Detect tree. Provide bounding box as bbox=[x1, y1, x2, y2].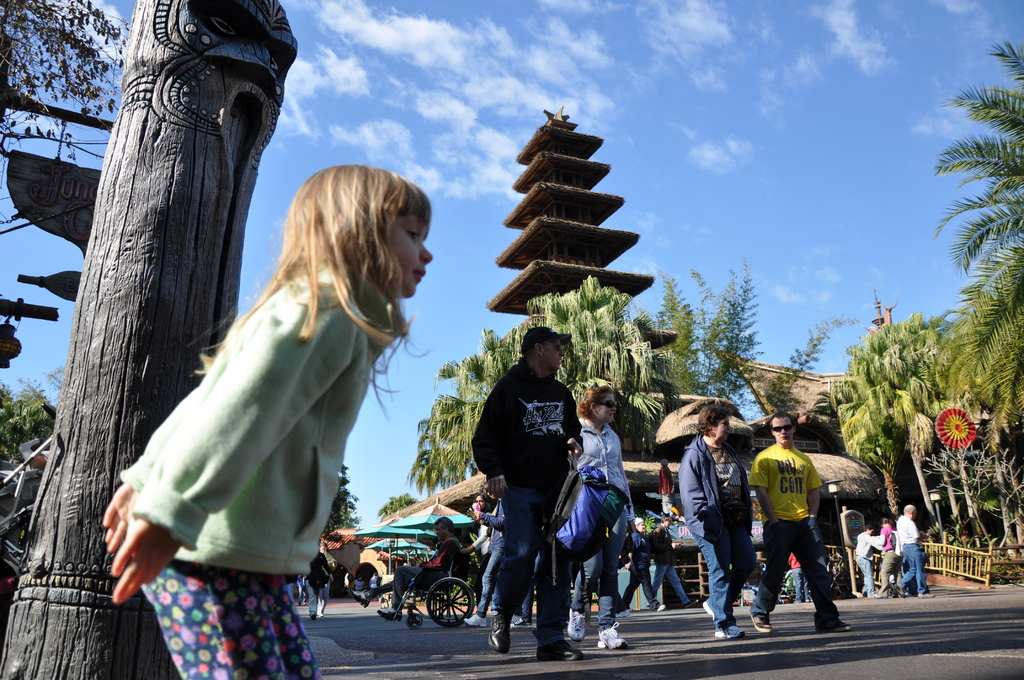
bbox=[309, 463, 366, 543].
